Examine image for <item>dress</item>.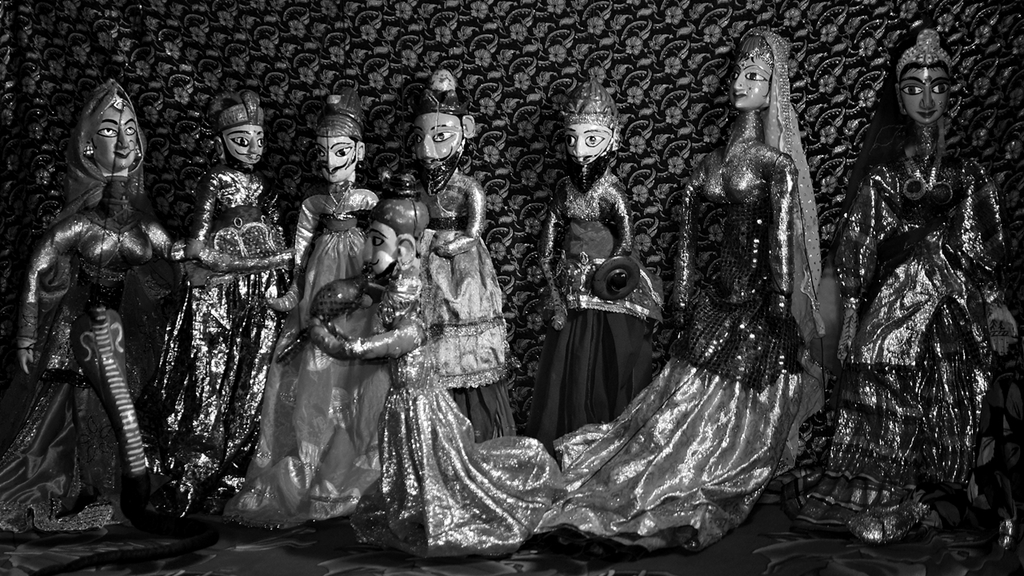
Examination result: box=[794, 150, 1023, 519].
